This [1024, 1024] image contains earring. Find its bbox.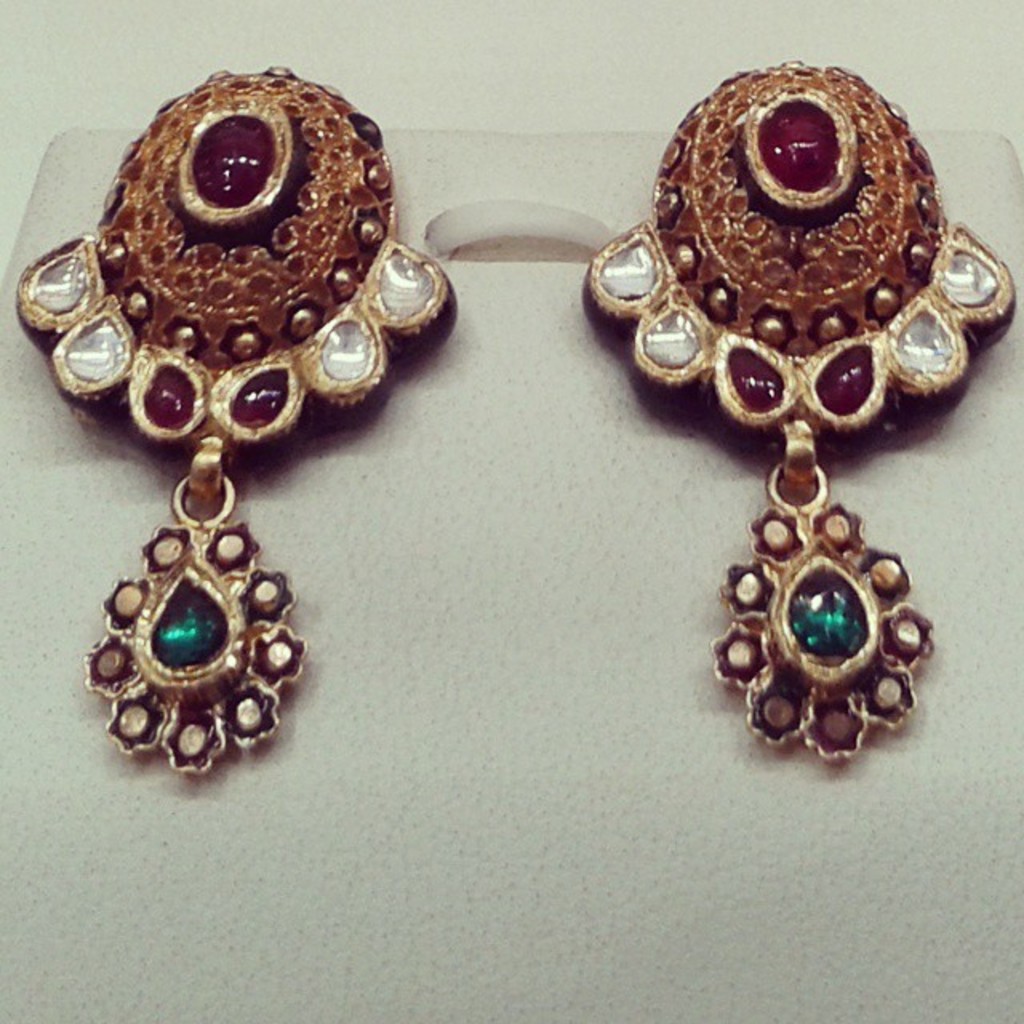
[14, 58, 448, 779].
